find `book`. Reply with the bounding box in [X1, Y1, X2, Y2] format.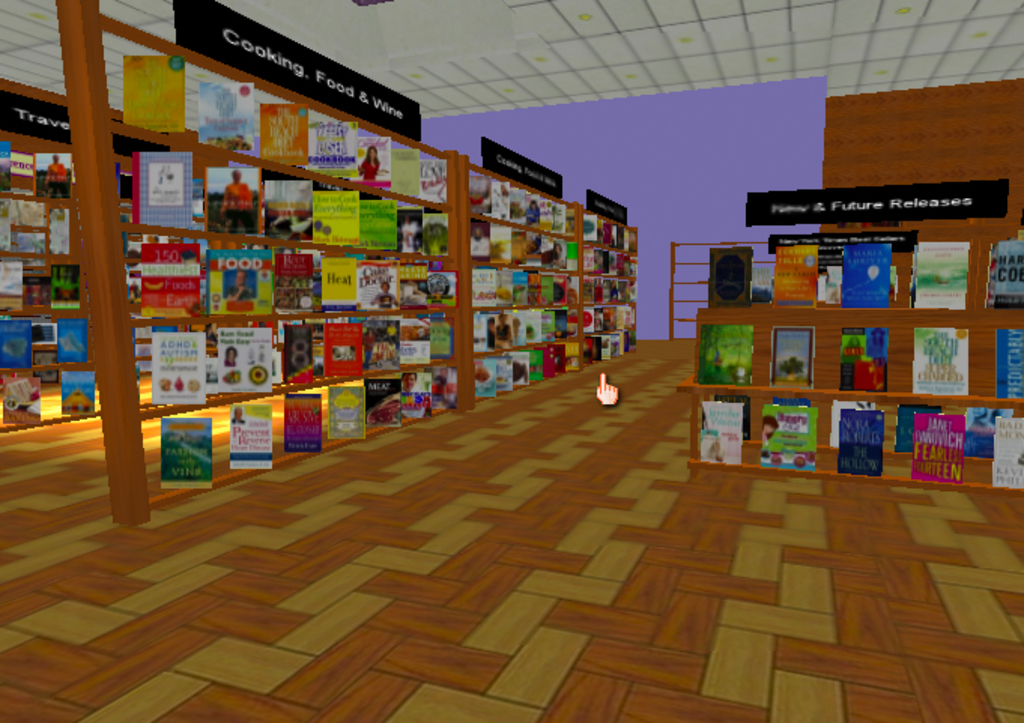
[326, 319, 361, 377].
